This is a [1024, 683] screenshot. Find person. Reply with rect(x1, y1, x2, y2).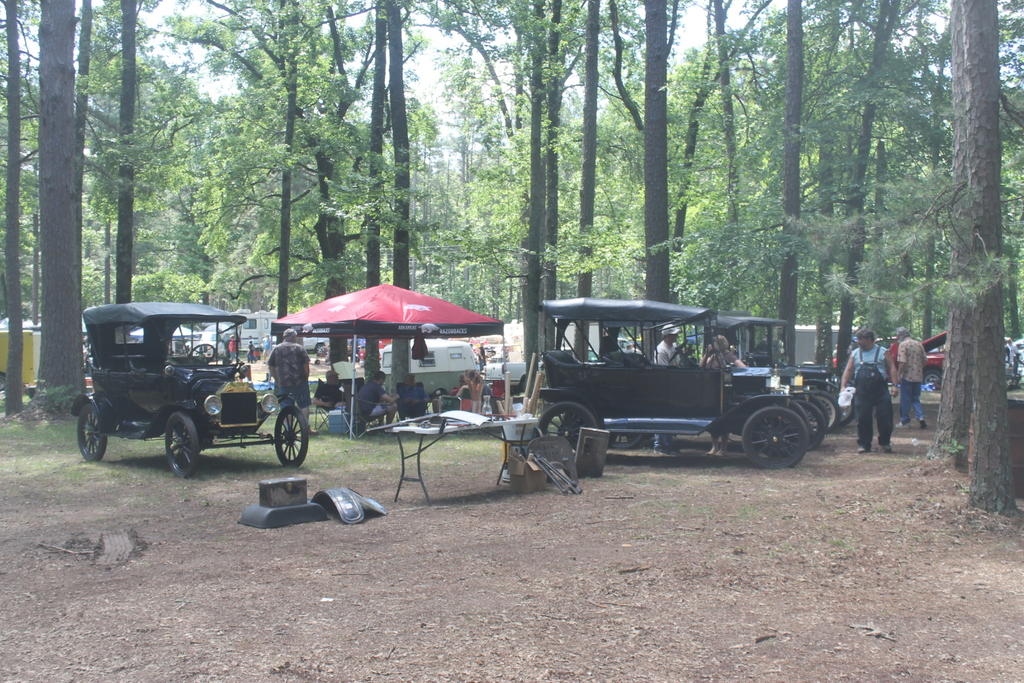
rect(315, 367, 346, 420).
